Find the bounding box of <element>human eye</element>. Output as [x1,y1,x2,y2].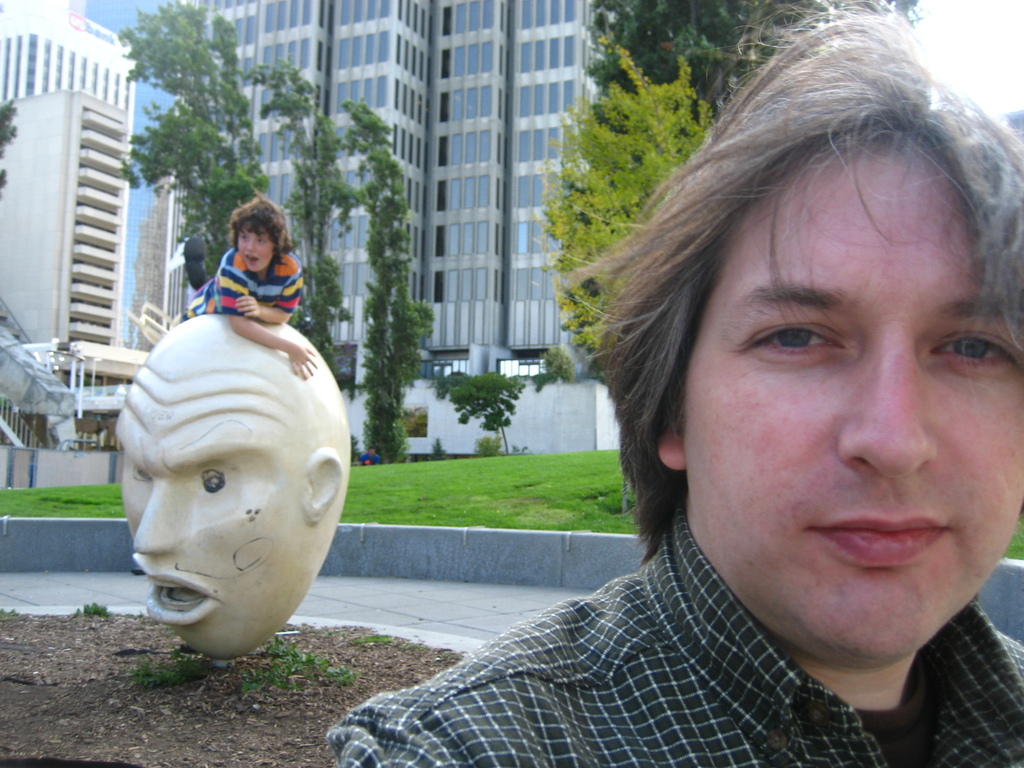
[239,232,248,243].
